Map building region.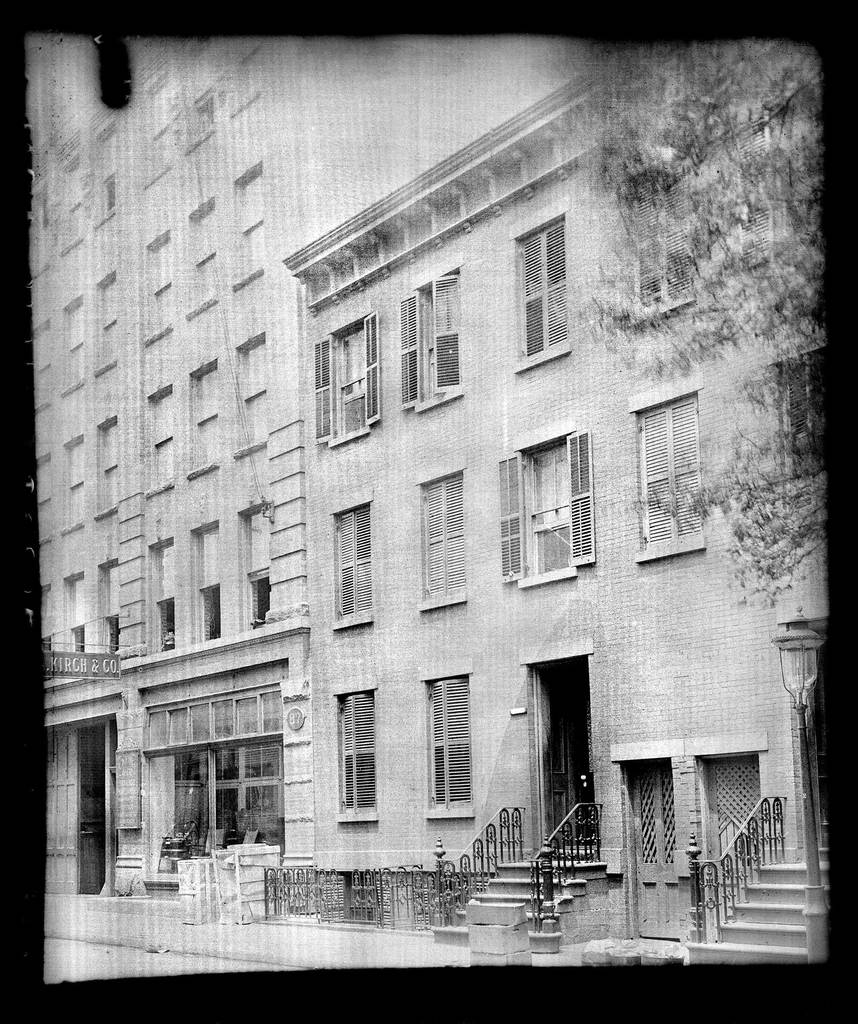
Mapped to 28,31,832,981.
